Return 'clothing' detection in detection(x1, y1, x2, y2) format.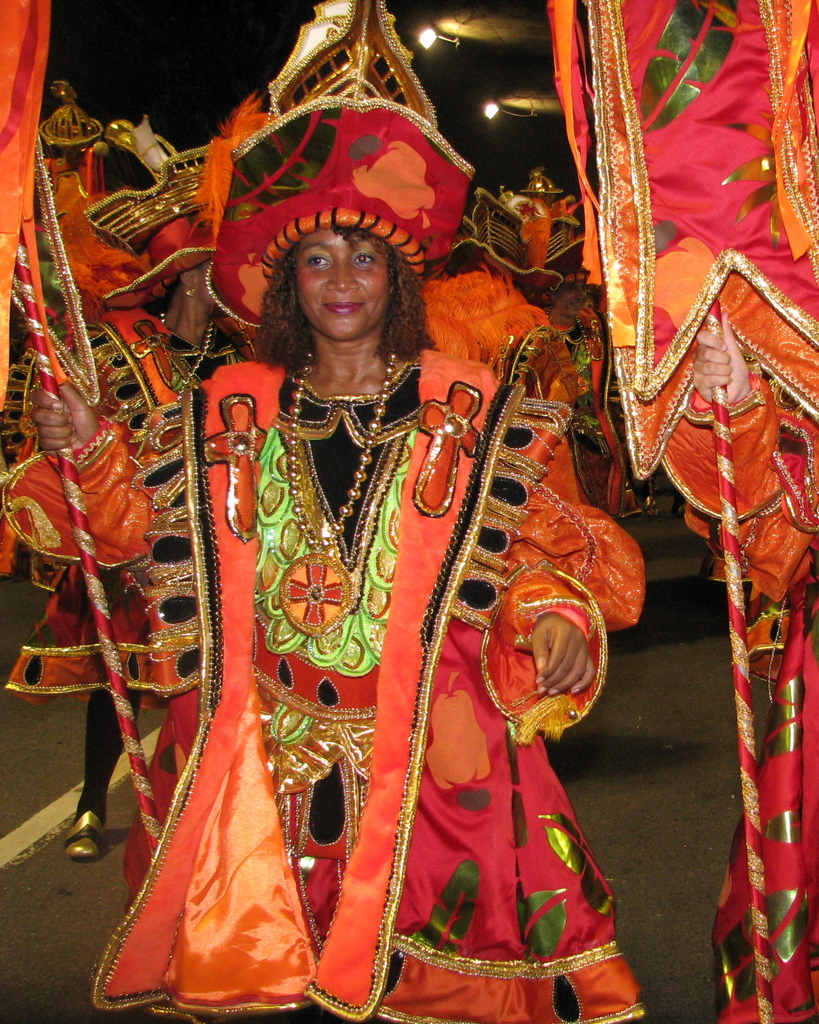
detection(611, 373, 818, 1021).
